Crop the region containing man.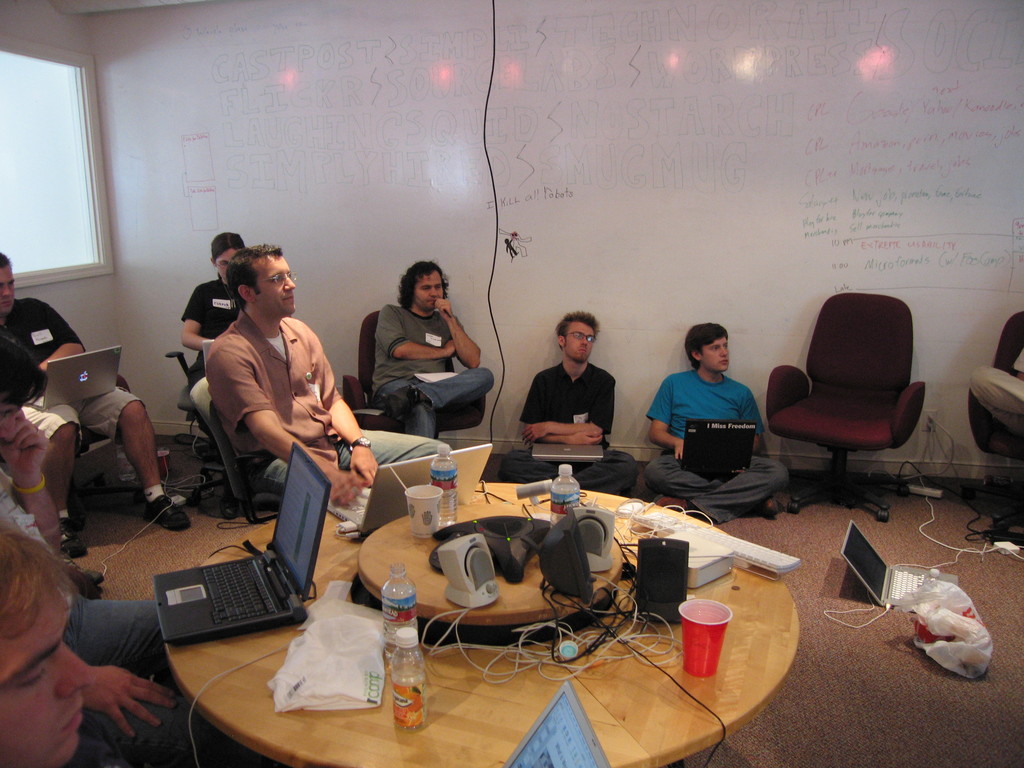
Crop region: select_region(364, 261, 492, 435).
